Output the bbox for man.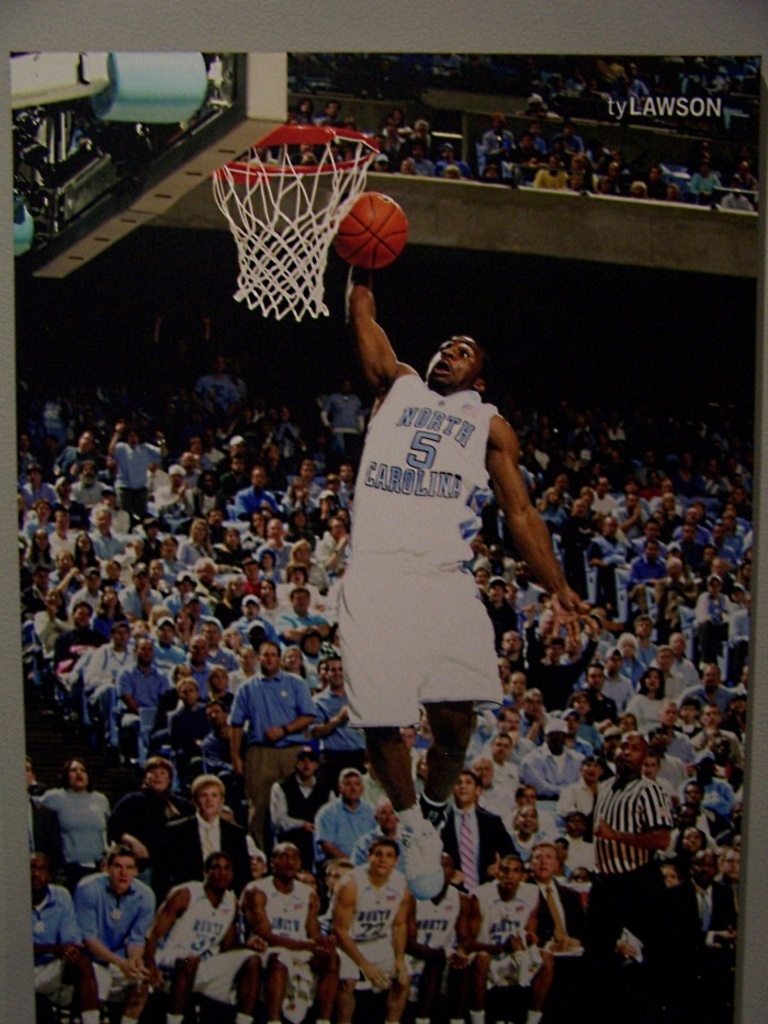
x1=310 y1=279 x2=561 y2=829.
